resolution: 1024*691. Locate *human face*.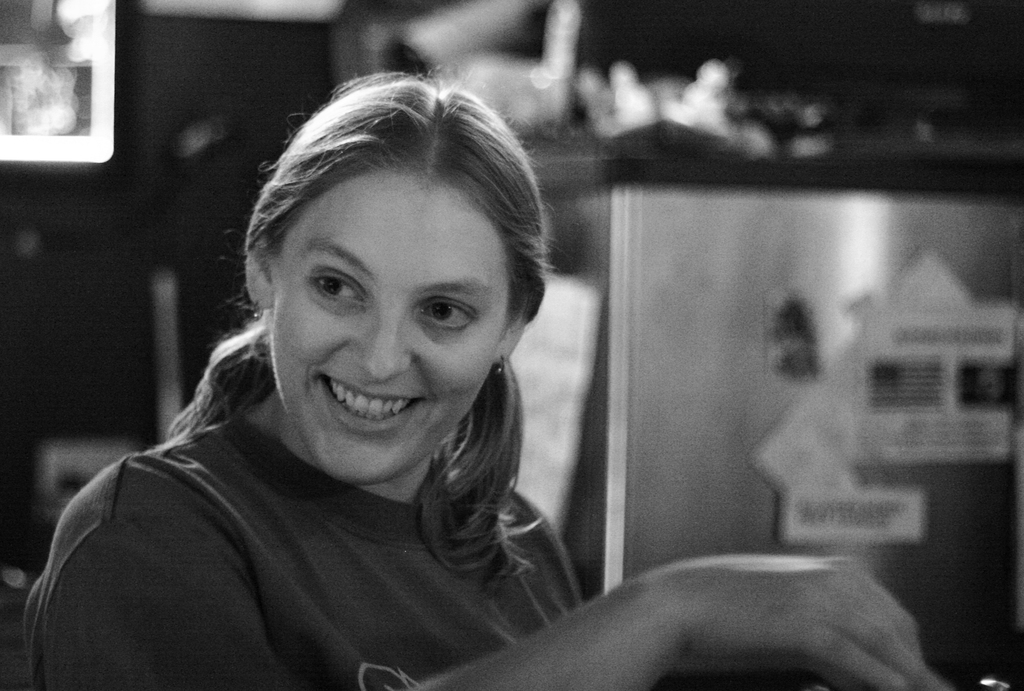
[278, 177, 509, 484].
